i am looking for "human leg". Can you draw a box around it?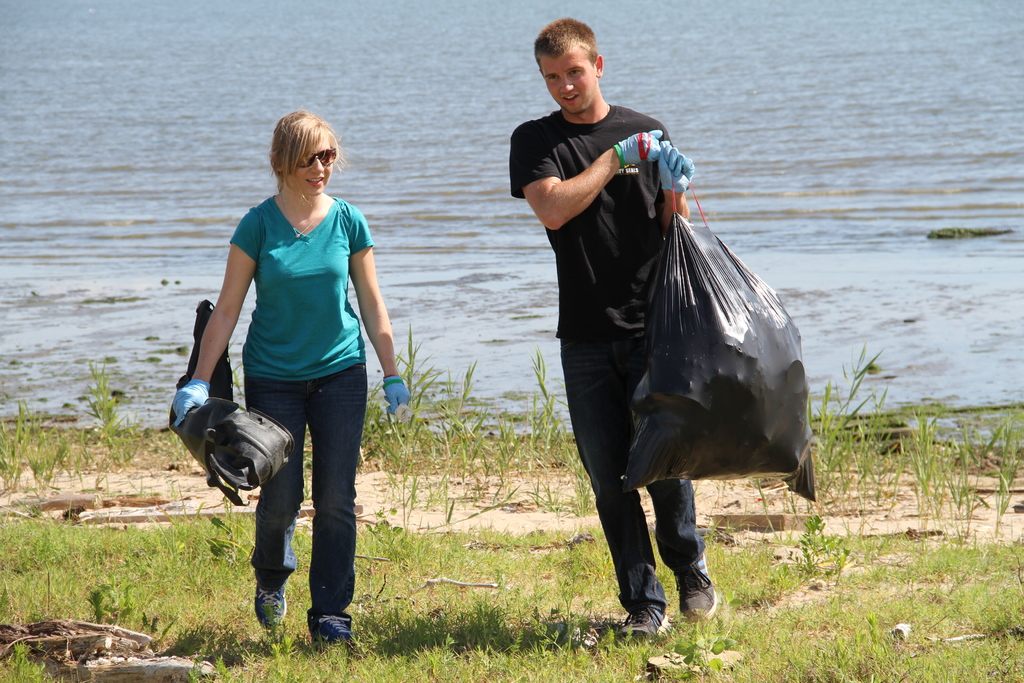
Sure, the bounding box is Rect(241, 347, 305, 634).
